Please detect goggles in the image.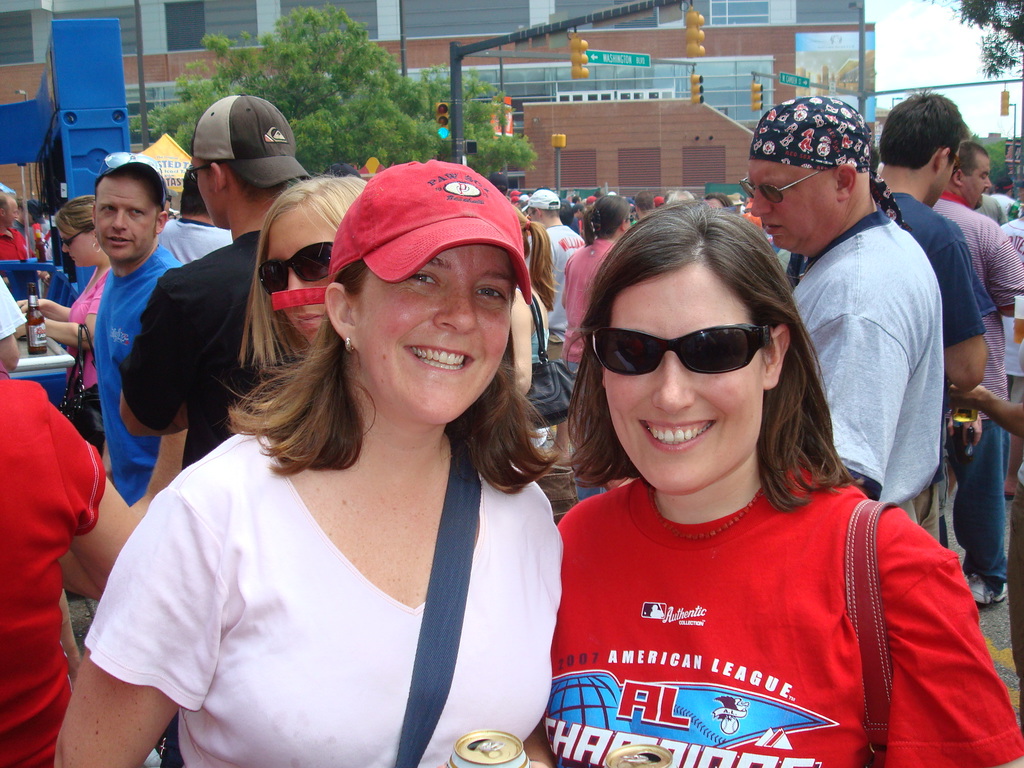
box(588, 311, 796, 390).
